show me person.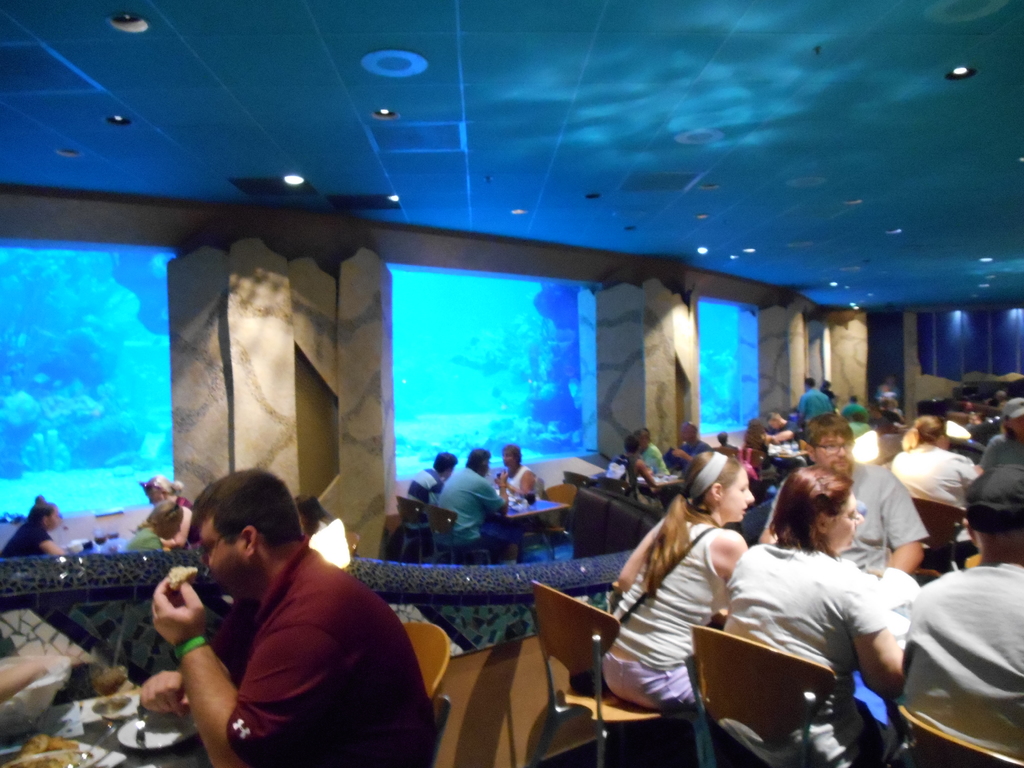
person is here: box=[5, 491, 92, 569].
